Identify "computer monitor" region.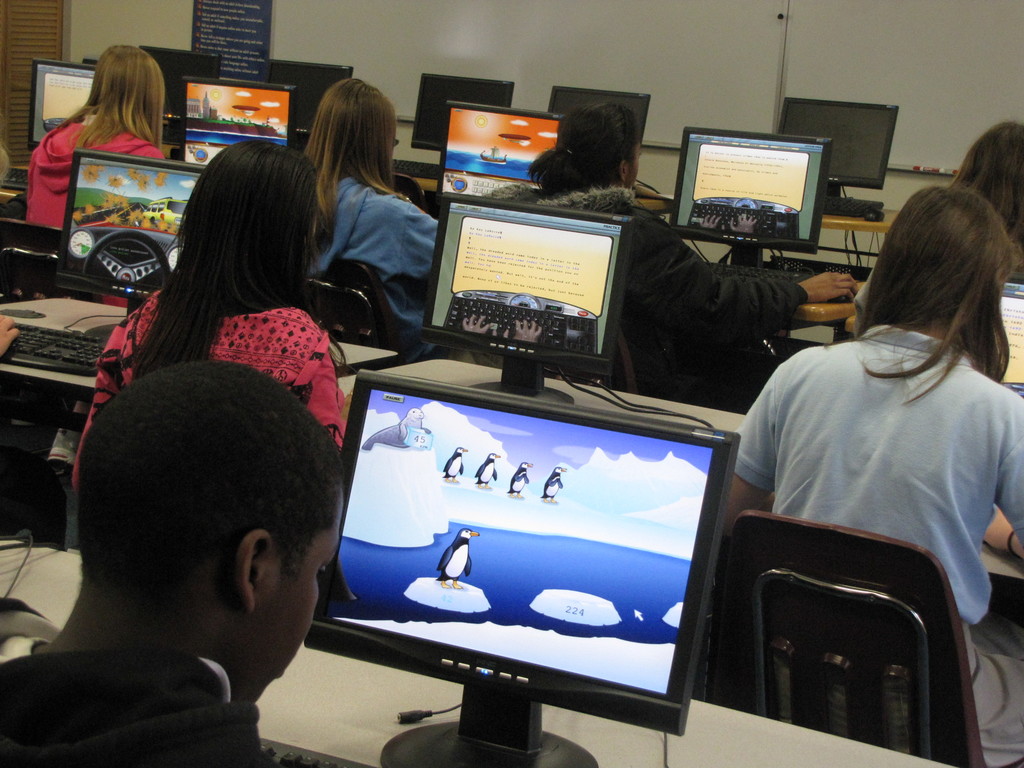
Region: 140/42/223/122.
